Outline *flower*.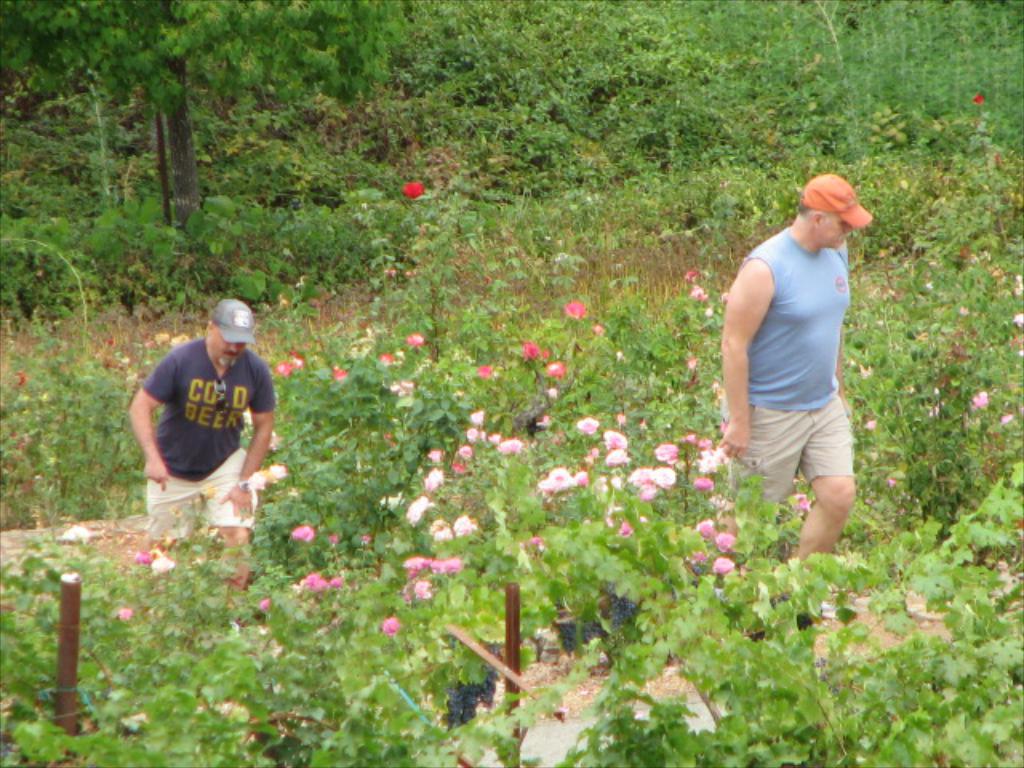
Outline: [58,565,83,586].
